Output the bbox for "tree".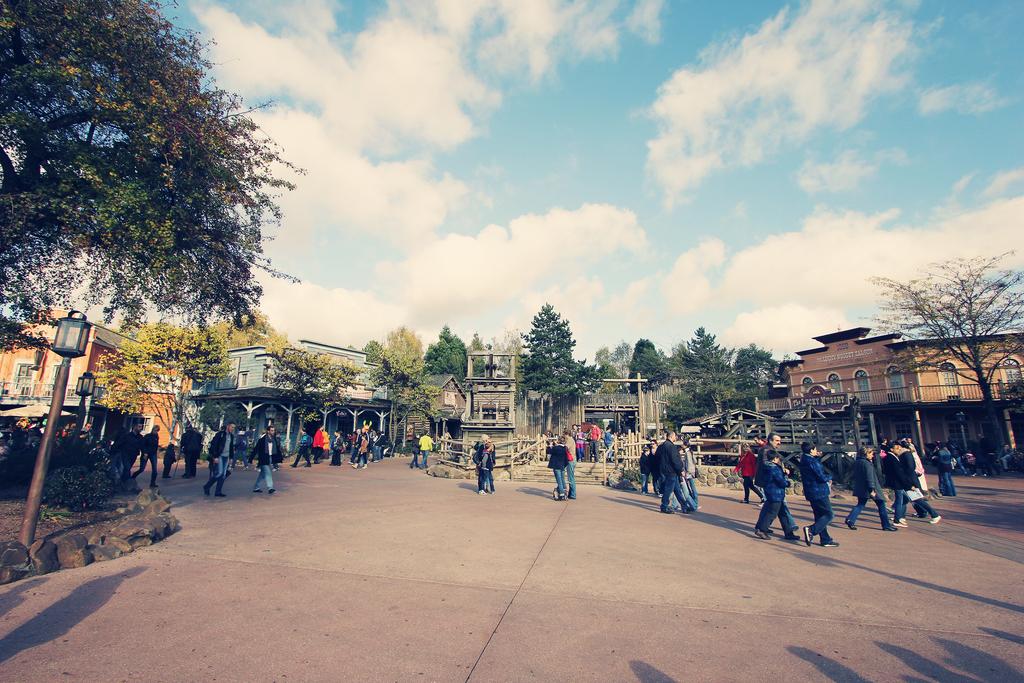
locate(666, 324, 744, 412).
